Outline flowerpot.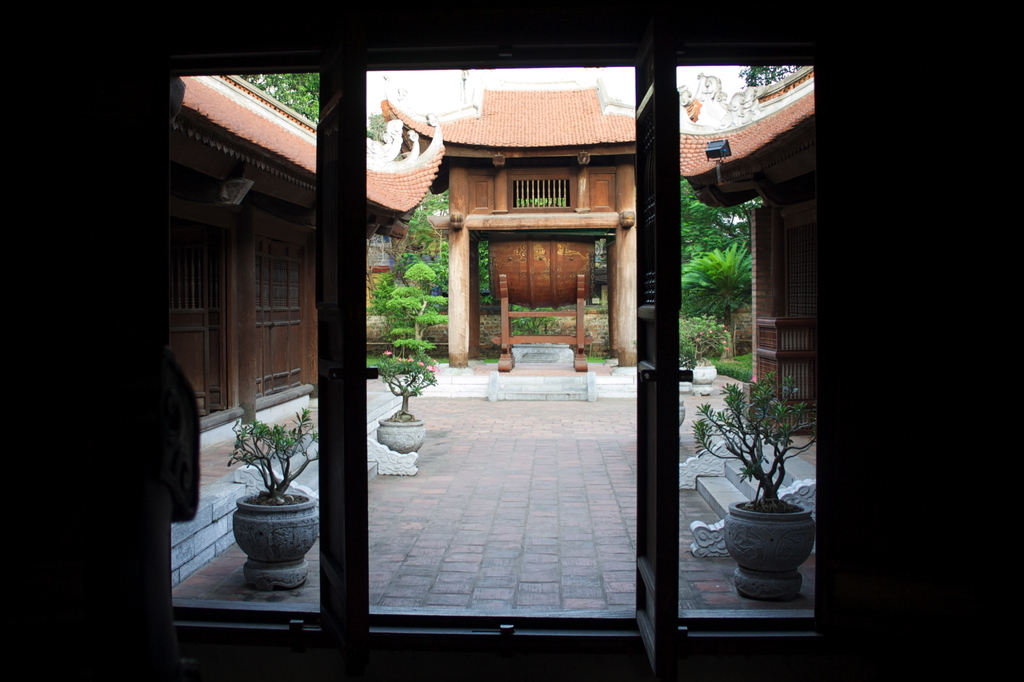
Outline: left=726, top=489, right=817, bottom=596.
